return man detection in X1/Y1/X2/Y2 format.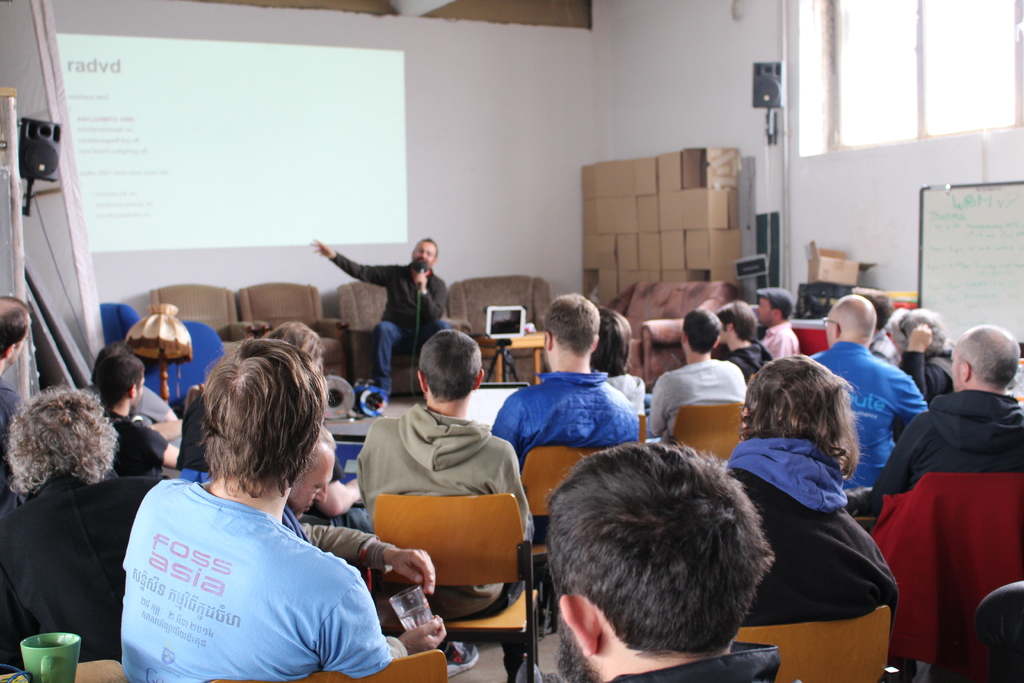
0/294/33/458.
